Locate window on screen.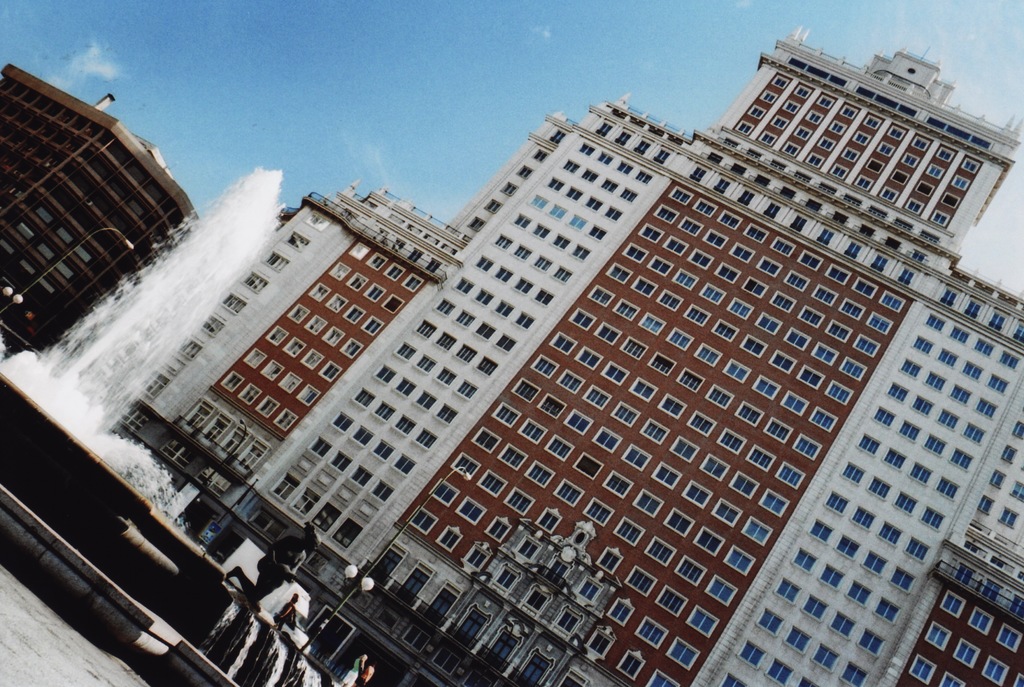
On screen at (547, 433, 570, 460).
